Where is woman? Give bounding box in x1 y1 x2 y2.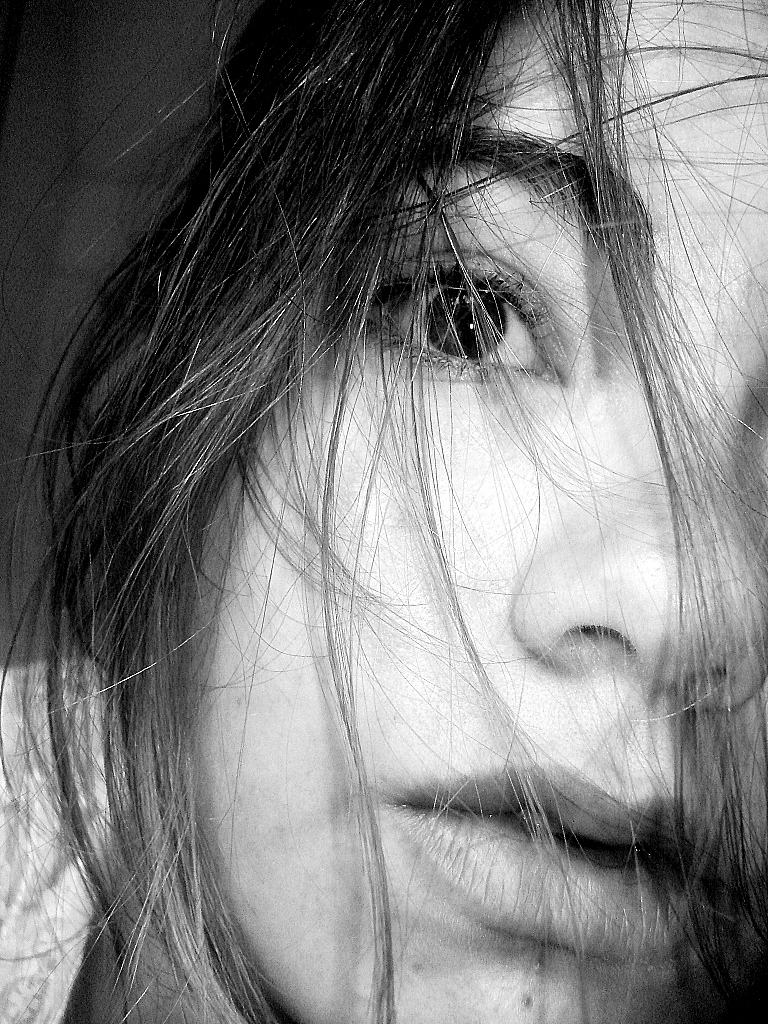
0 0 767 1023.
